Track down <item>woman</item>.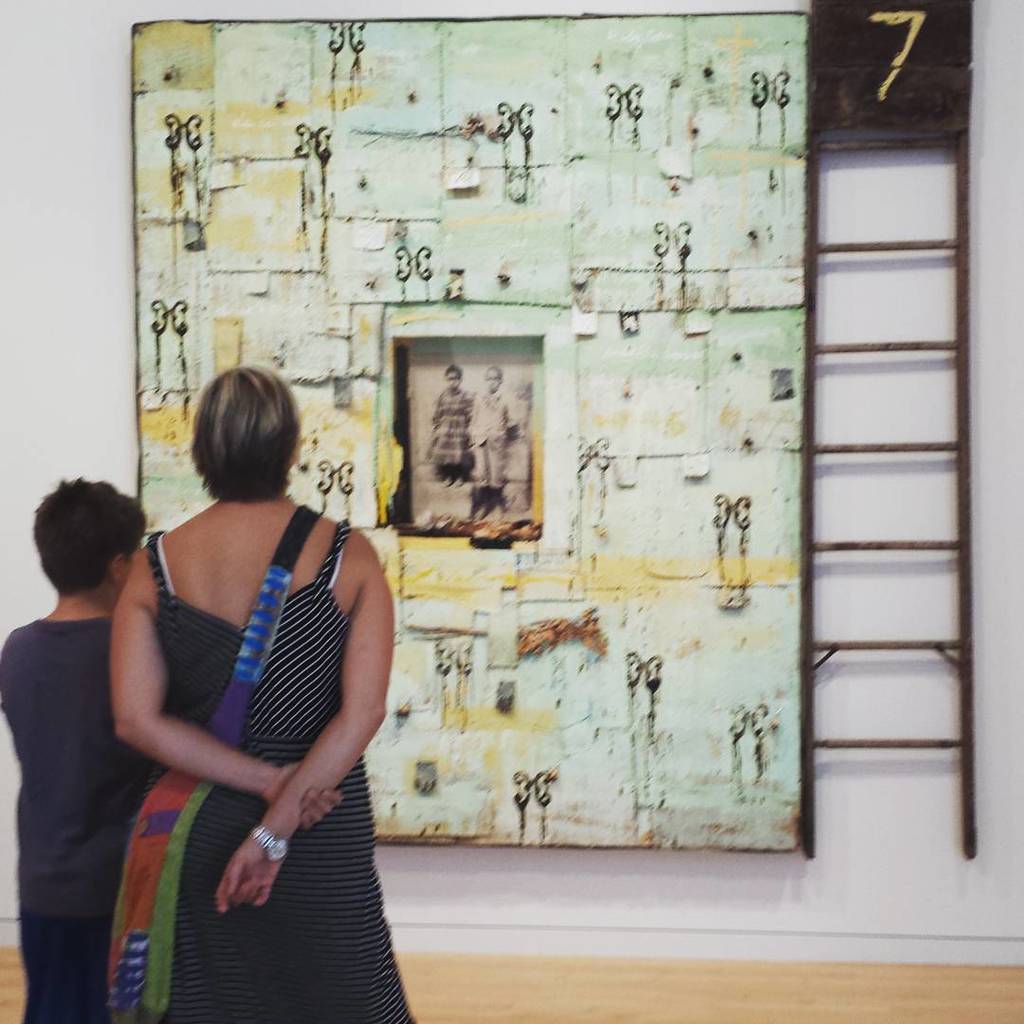
Tracked to (75,321,411,1023).
